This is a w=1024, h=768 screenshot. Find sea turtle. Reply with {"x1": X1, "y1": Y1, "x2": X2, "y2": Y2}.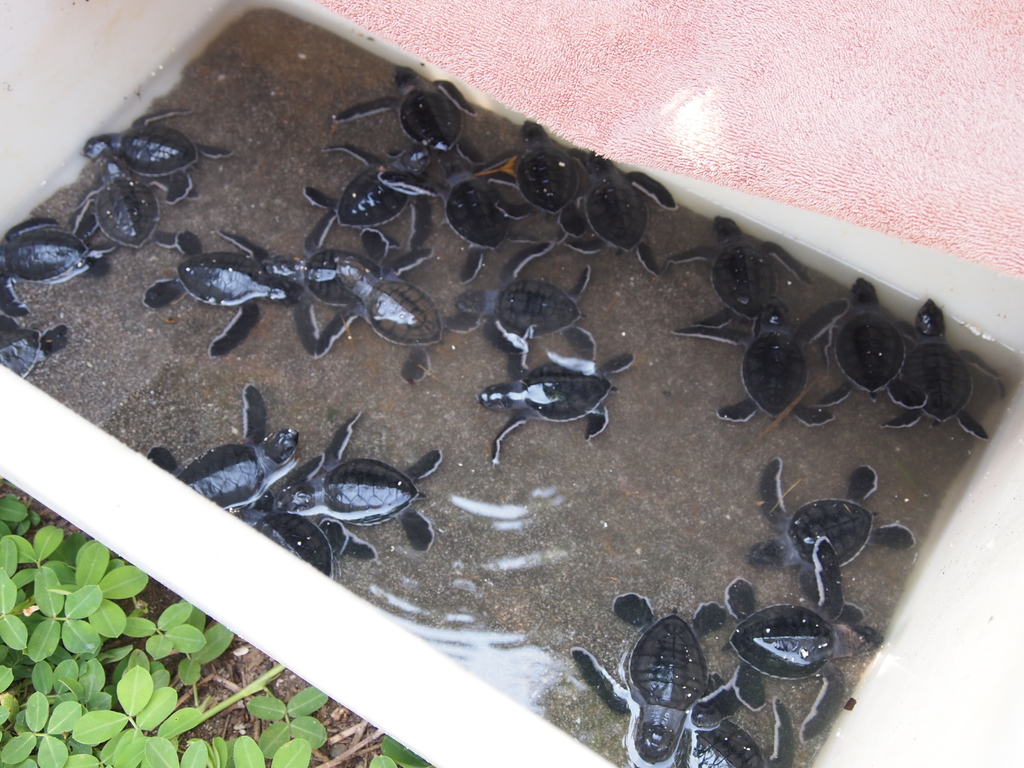
{"x1": 72, "y1": 154, "x2": 188, "y2": 262}.
